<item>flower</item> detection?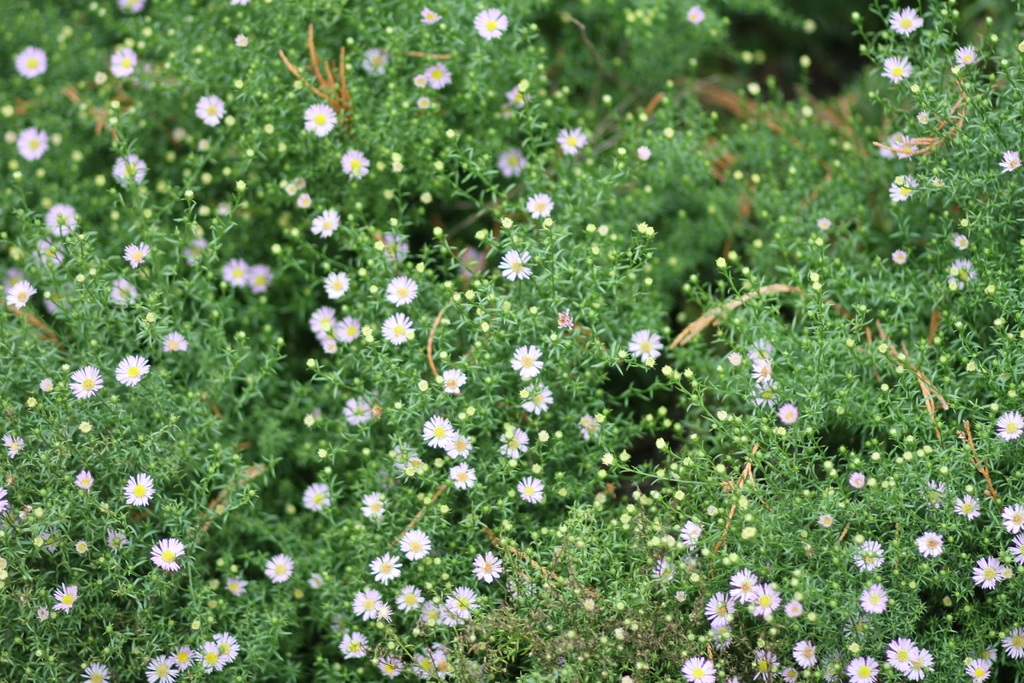
crop(997, 148, 1023, 174)
